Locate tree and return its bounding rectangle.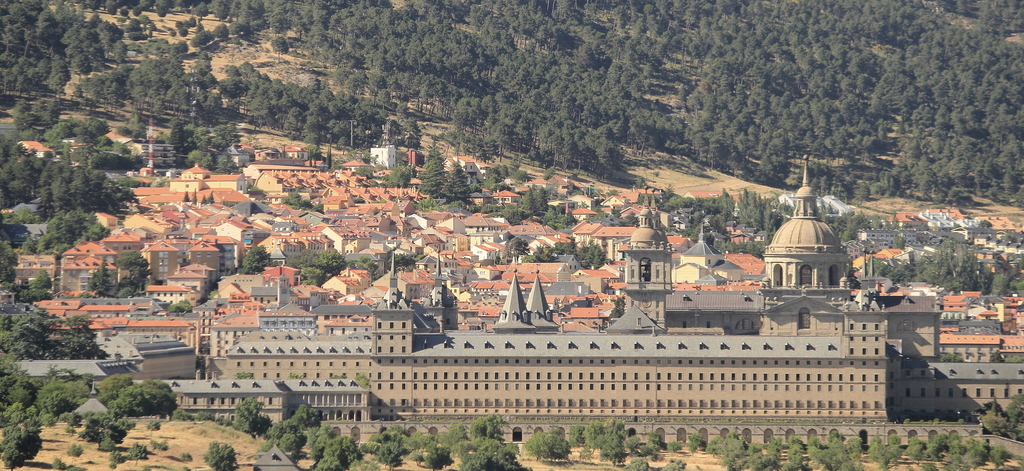
l=62, t=8, r=112, b=76.
